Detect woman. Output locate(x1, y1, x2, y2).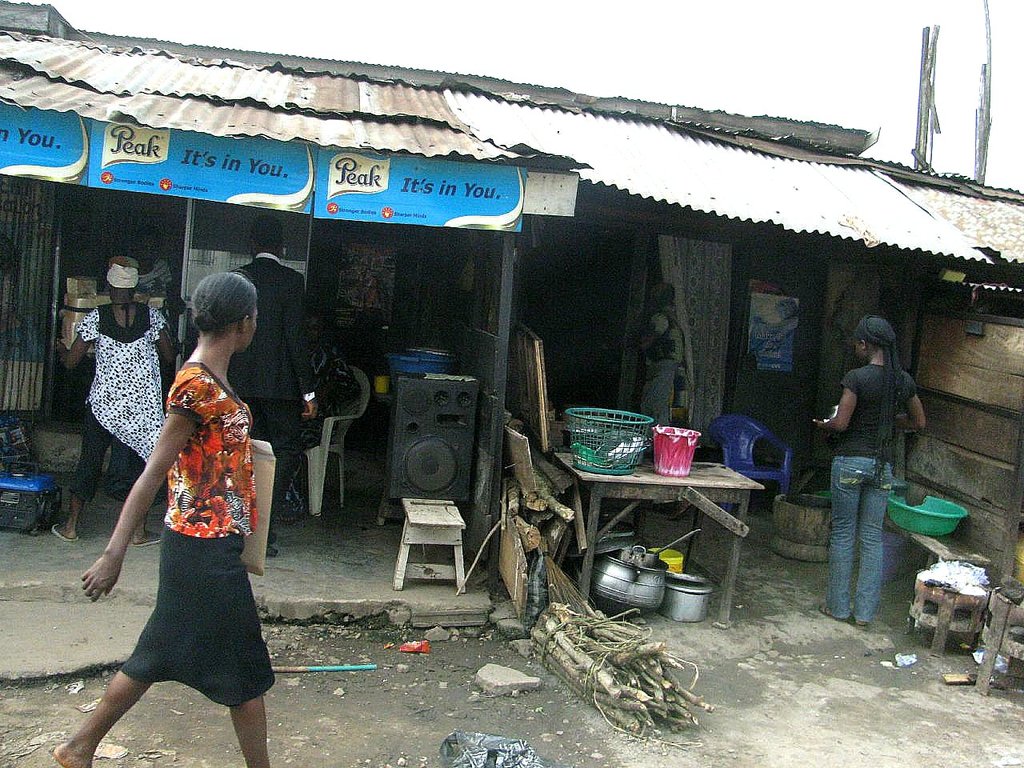
locate(79, 270, 278, 754).
